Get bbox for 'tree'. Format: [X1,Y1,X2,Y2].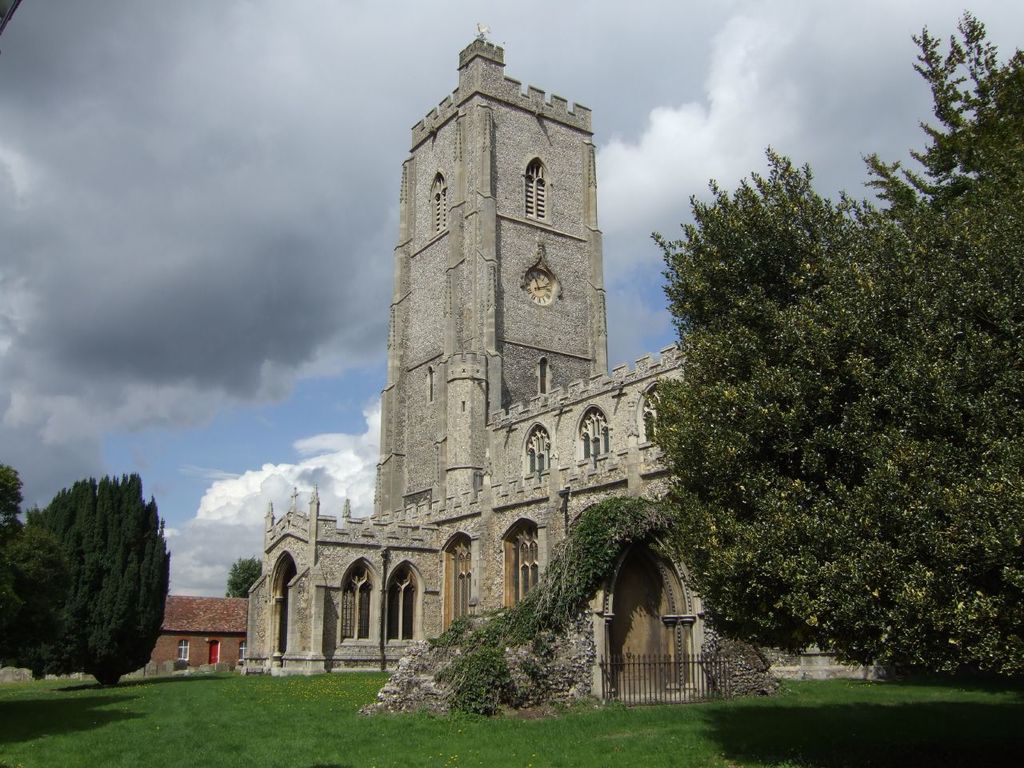
[22,458,172,687].
